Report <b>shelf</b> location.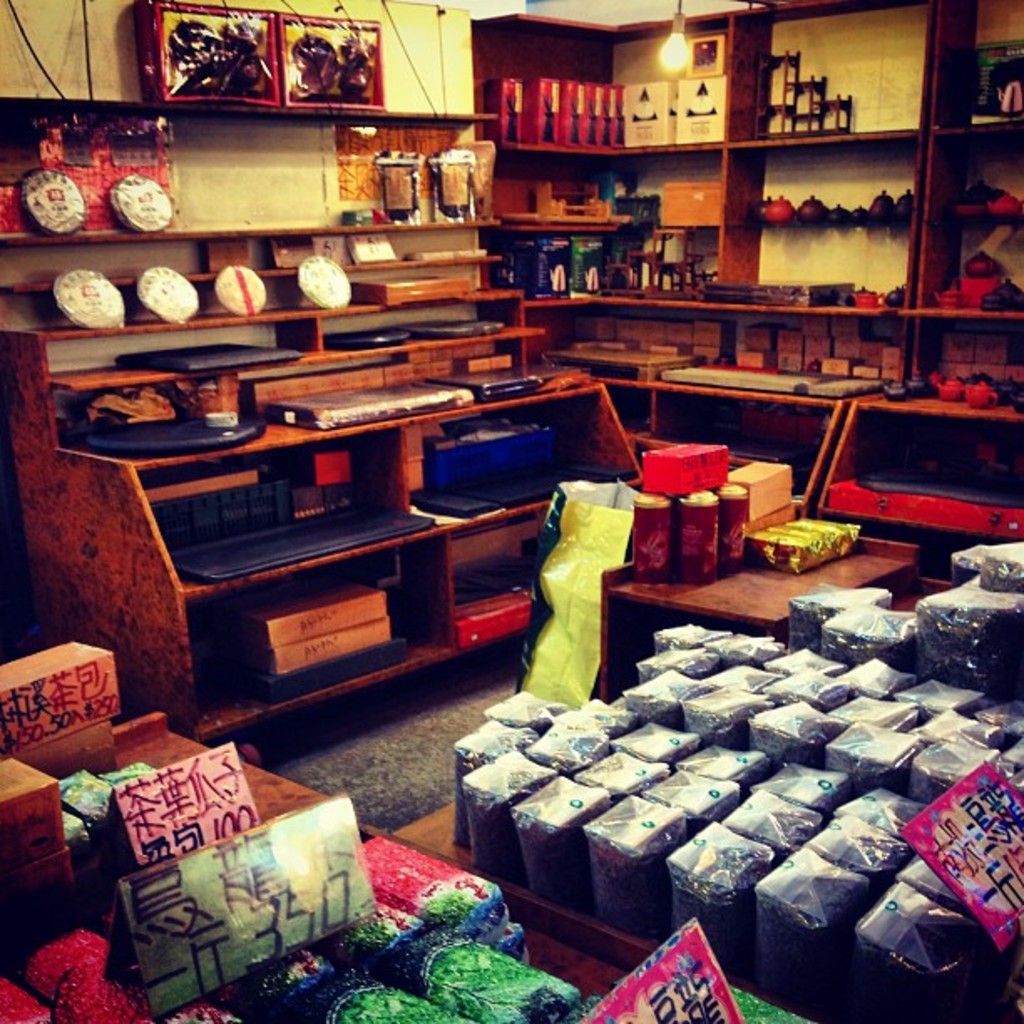
Report: [left=922, top=2, right=1022, bottom=151].
